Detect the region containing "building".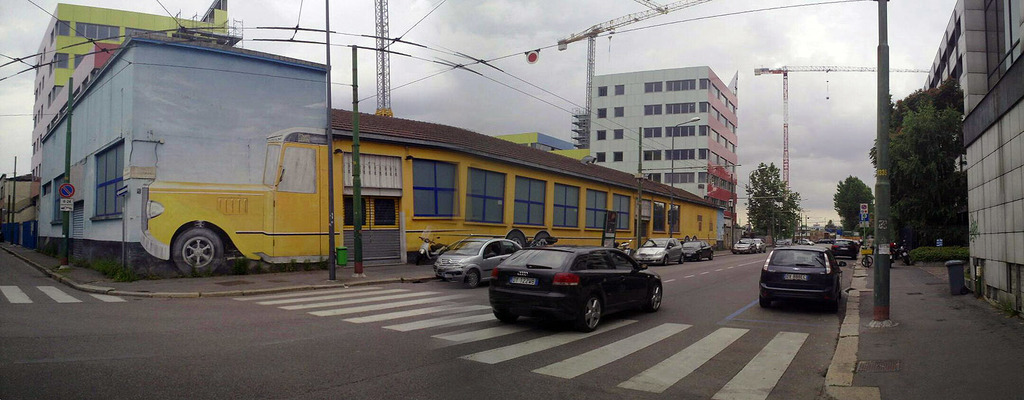
(333, 107, 724, 262).
